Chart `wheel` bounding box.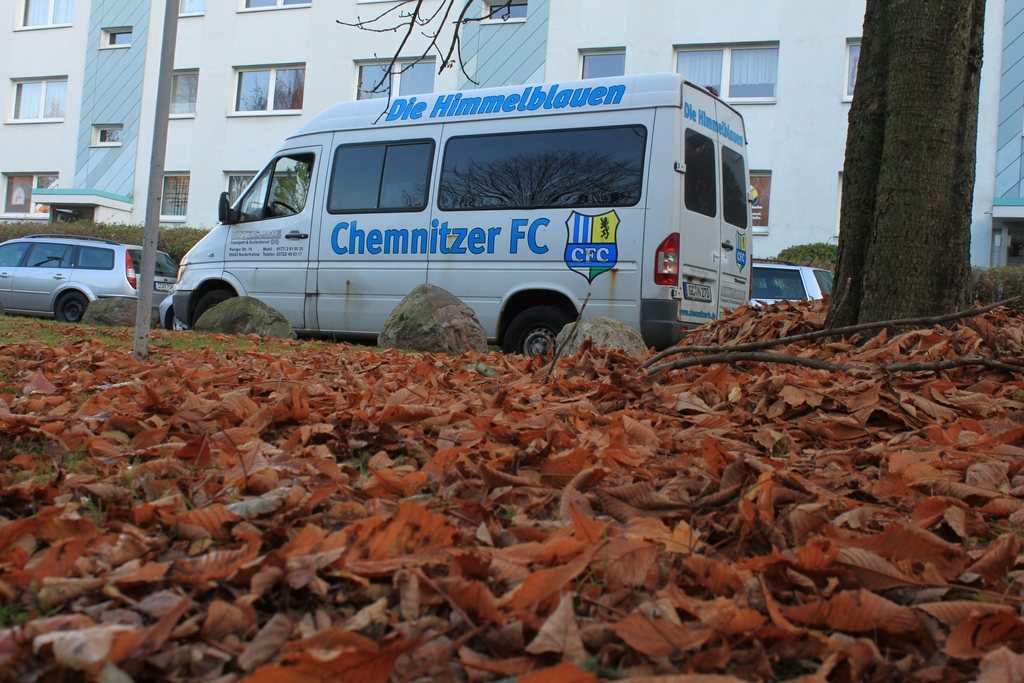
Charted: {"x1": 170, "y1": 317, "x2": 193, "y2": 332}.
